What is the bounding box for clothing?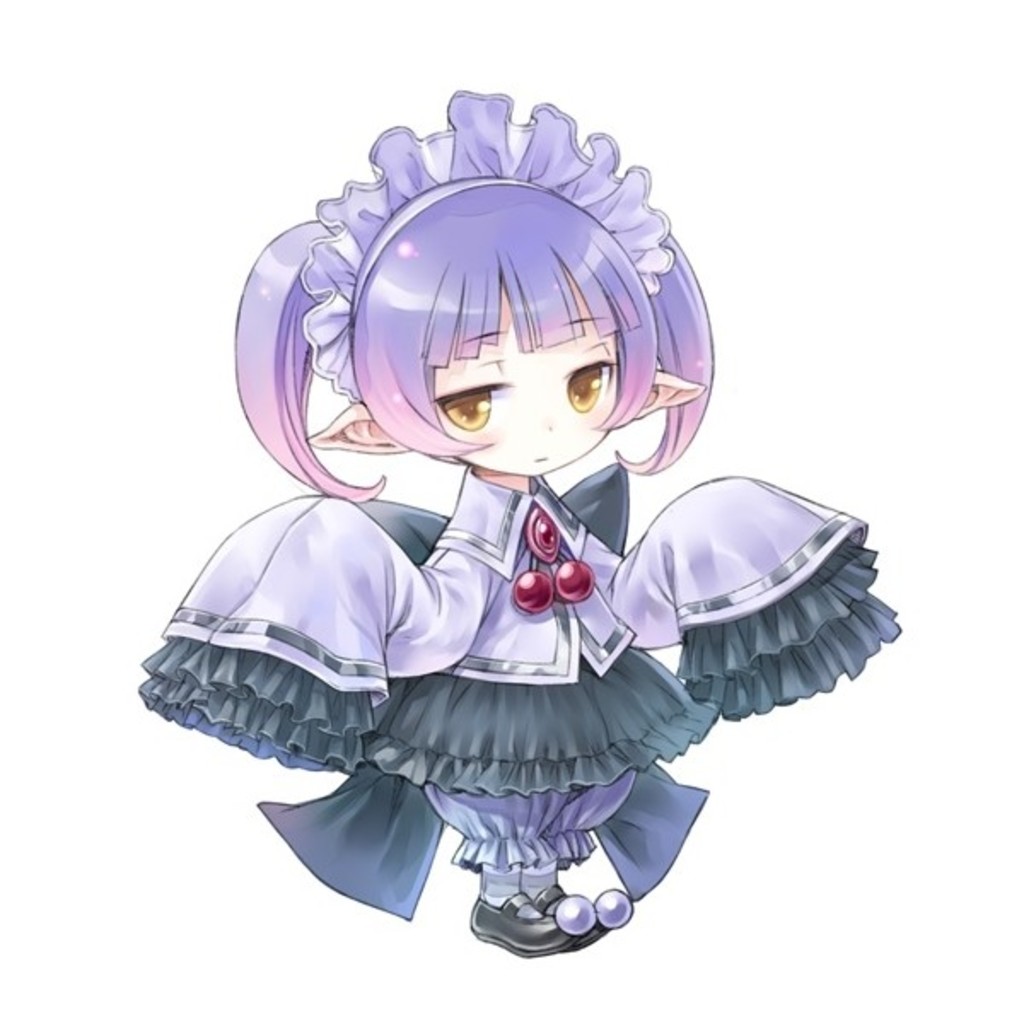
198,348,835,889.
